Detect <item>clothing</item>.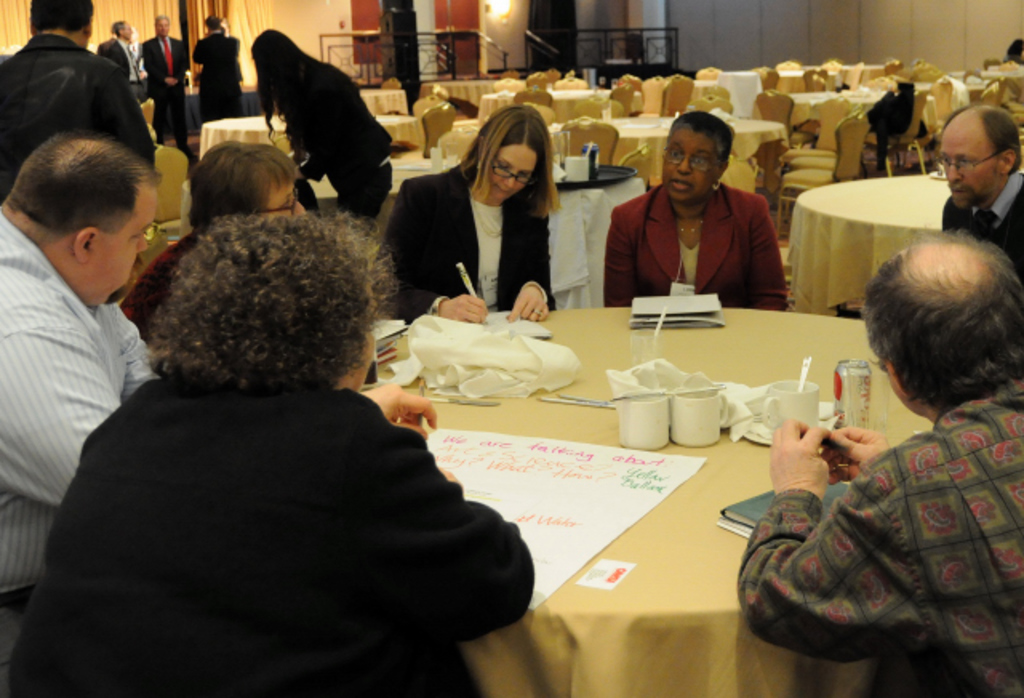
Detected at <region>949, 160, 1022, 275</region>.
